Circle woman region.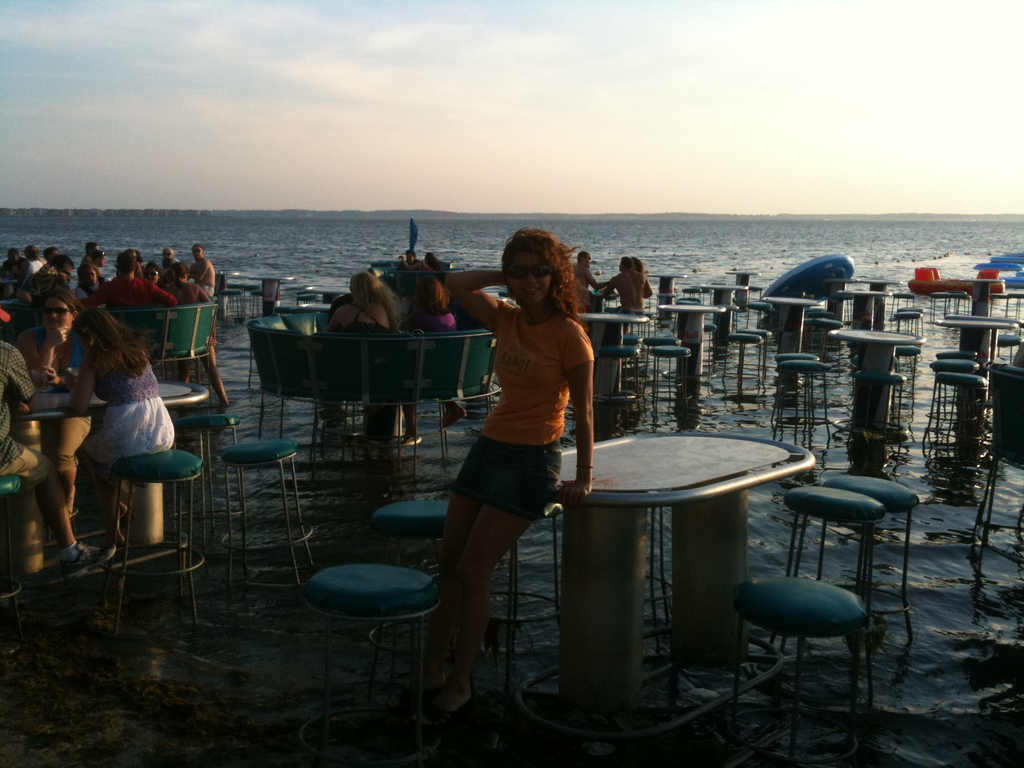
Region: locate(58, 295, 174, 557).
